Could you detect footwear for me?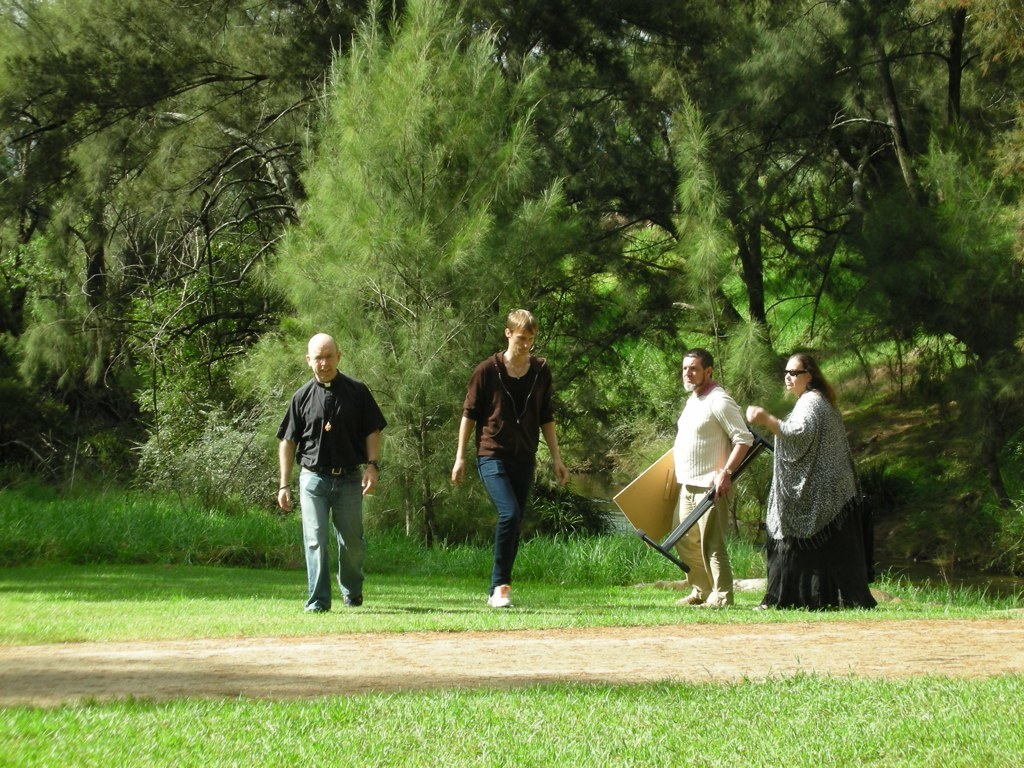
Detection result: <bbox>675, 583, 702, 606</bbox>.
